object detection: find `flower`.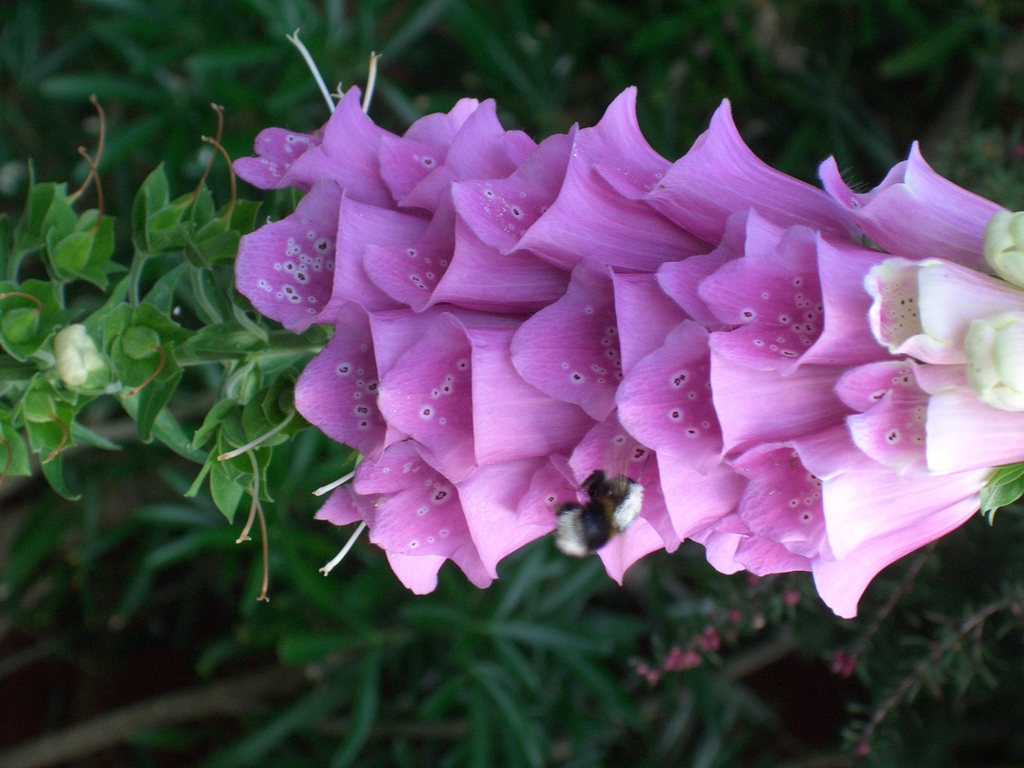
select_region(219, 114, 1023, 614).
